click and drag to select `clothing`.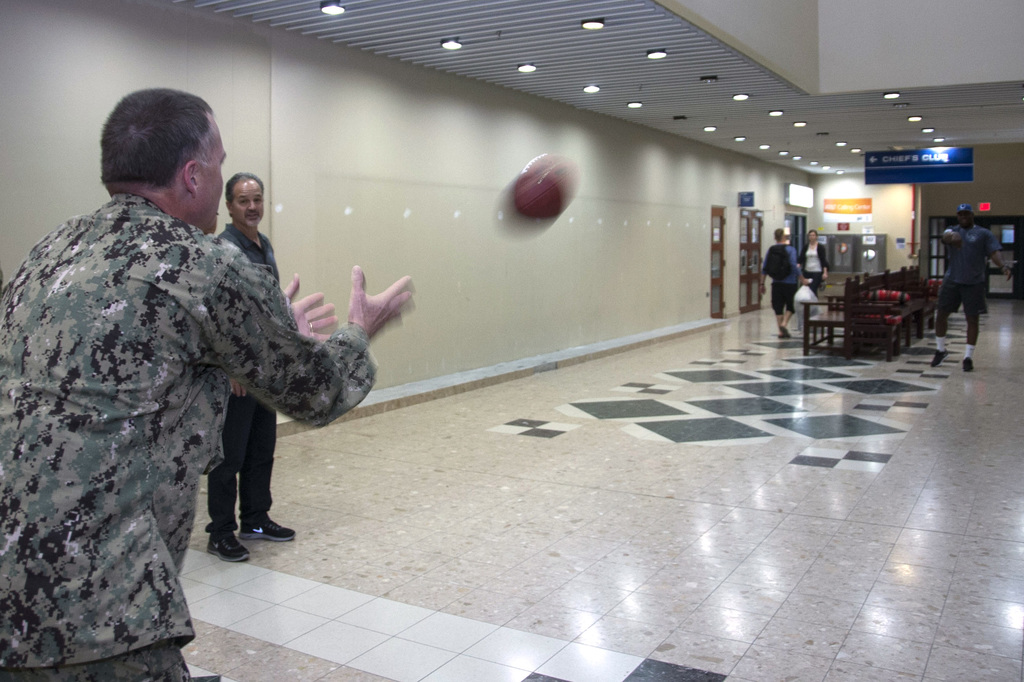
Selection: [202,225,278,533].
